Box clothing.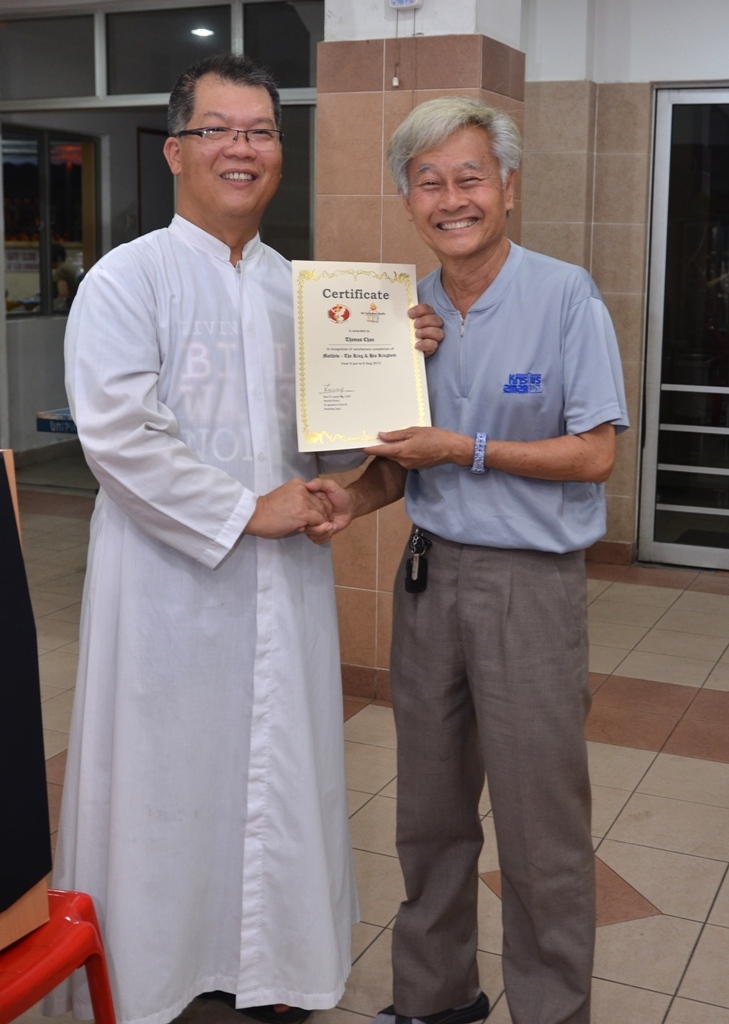
box(389, 237, 634, 1023).
